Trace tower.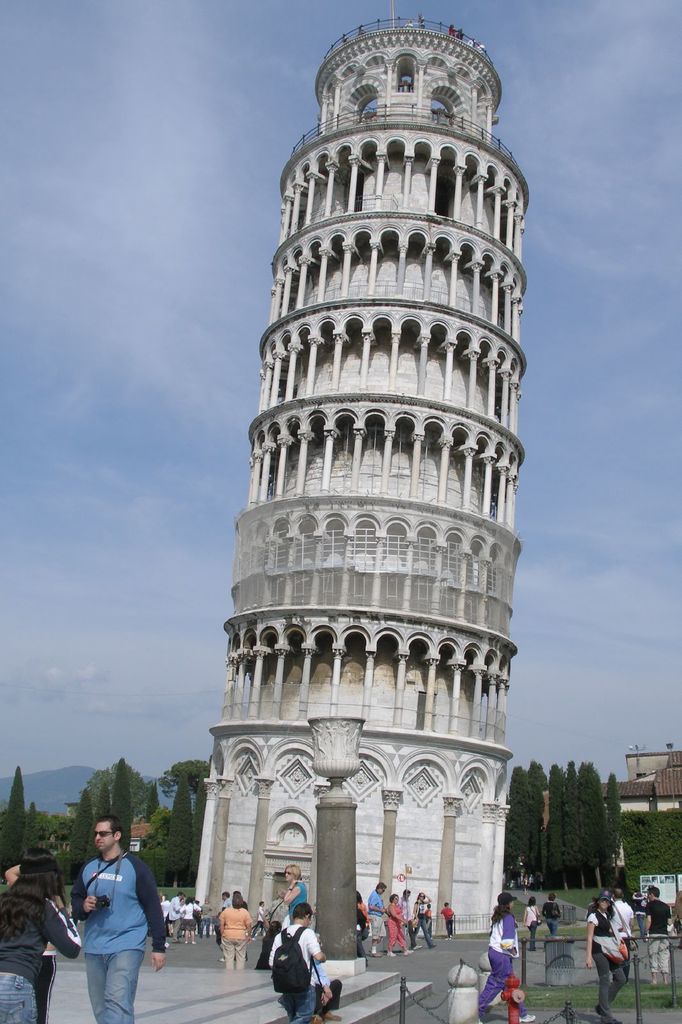
Traced to 195 17 523 1006.
